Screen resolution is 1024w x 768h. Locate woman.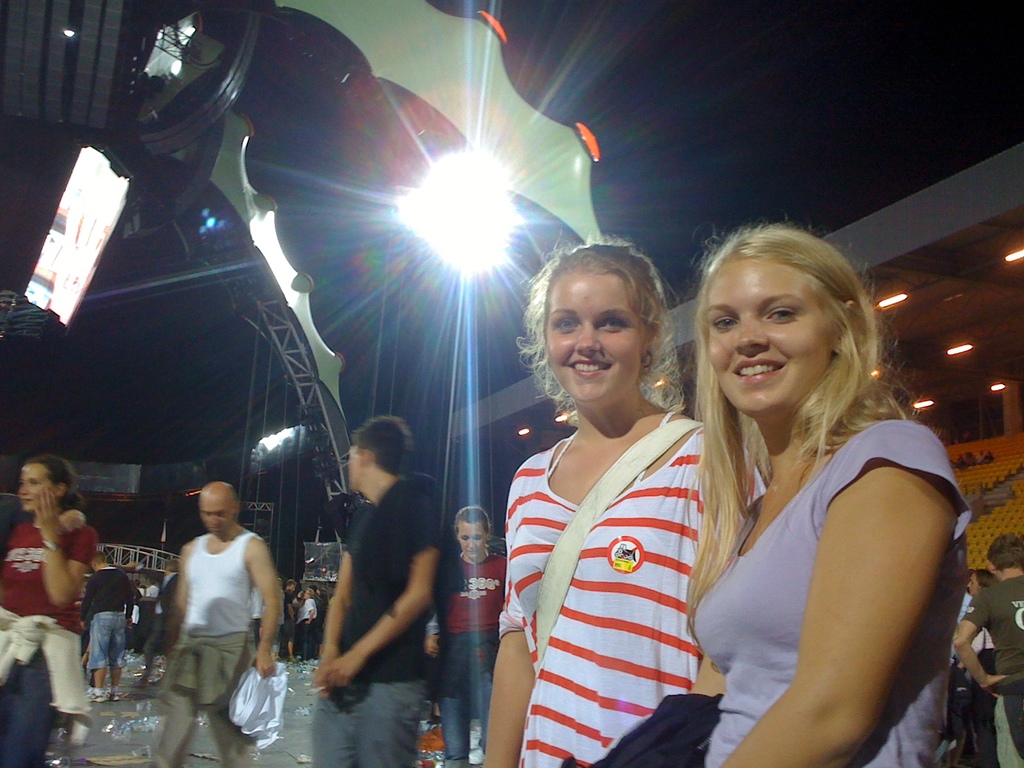
(477,243,740,751).
